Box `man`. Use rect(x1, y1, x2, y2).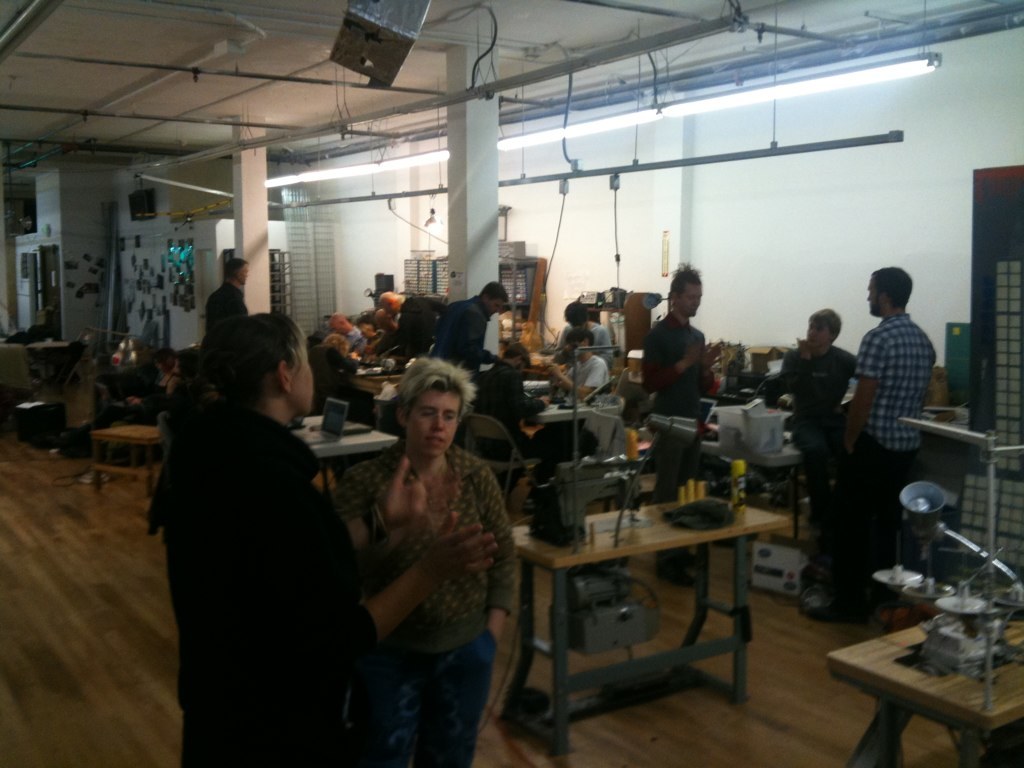
rect(756, 345, 782, 395).
